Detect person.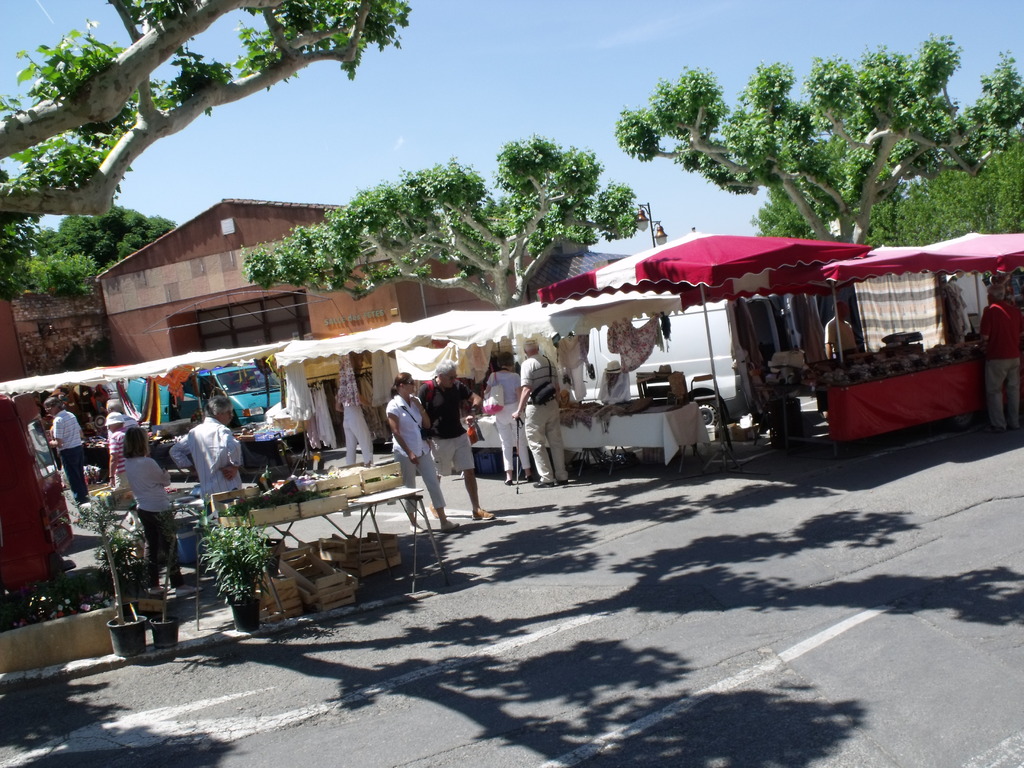
Detected at locate(970, 263, 1023, 436).
